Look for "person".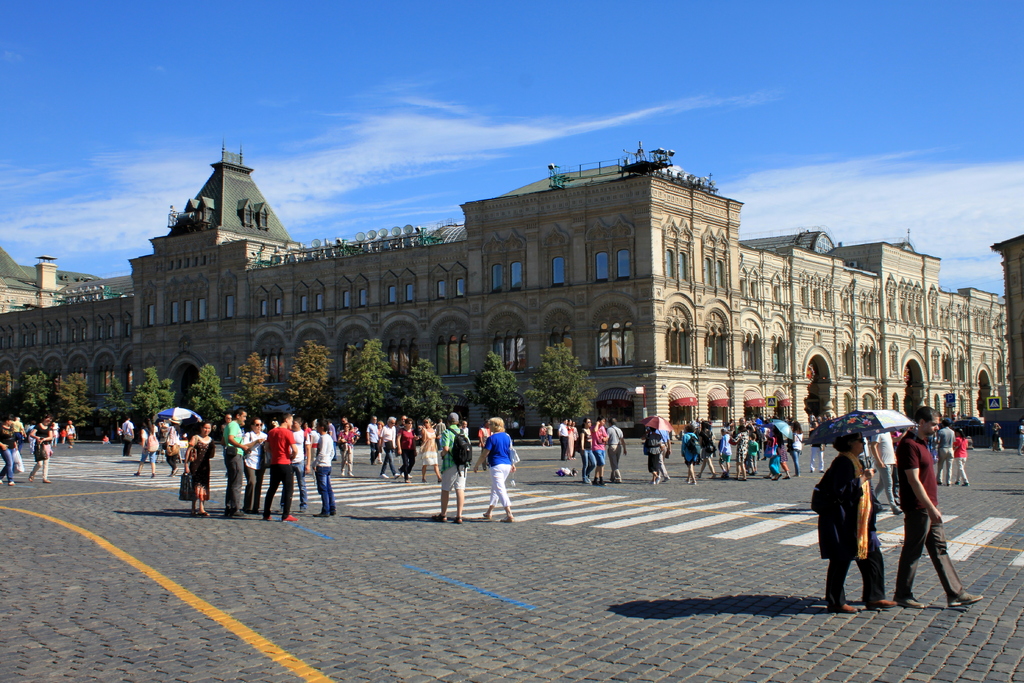
Found: box=[104, 433, 111, 442].
